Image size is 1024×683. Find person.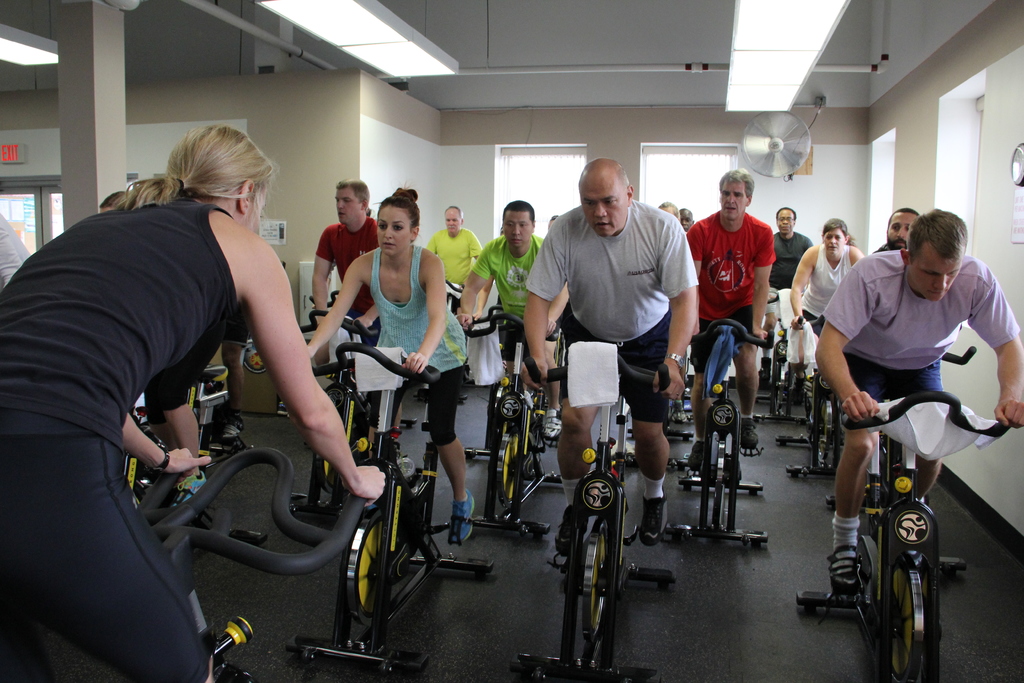
<region>215, 291, 255, 461</region>.
